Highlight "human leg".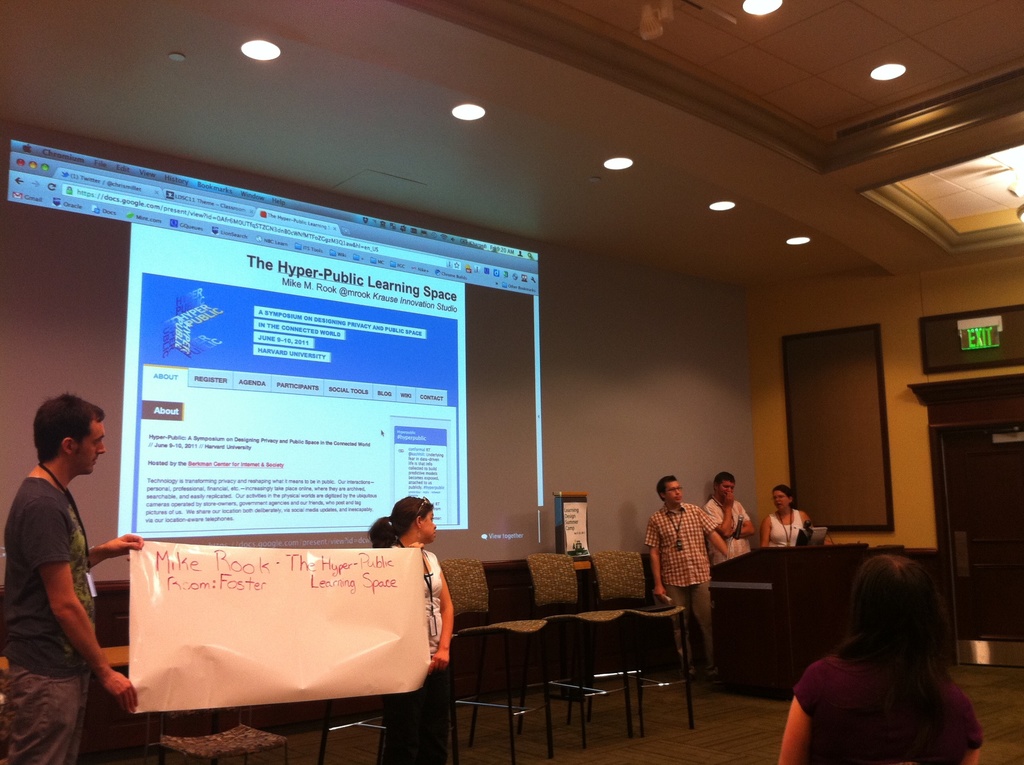
Highlighted region: 378/695/419/764.
